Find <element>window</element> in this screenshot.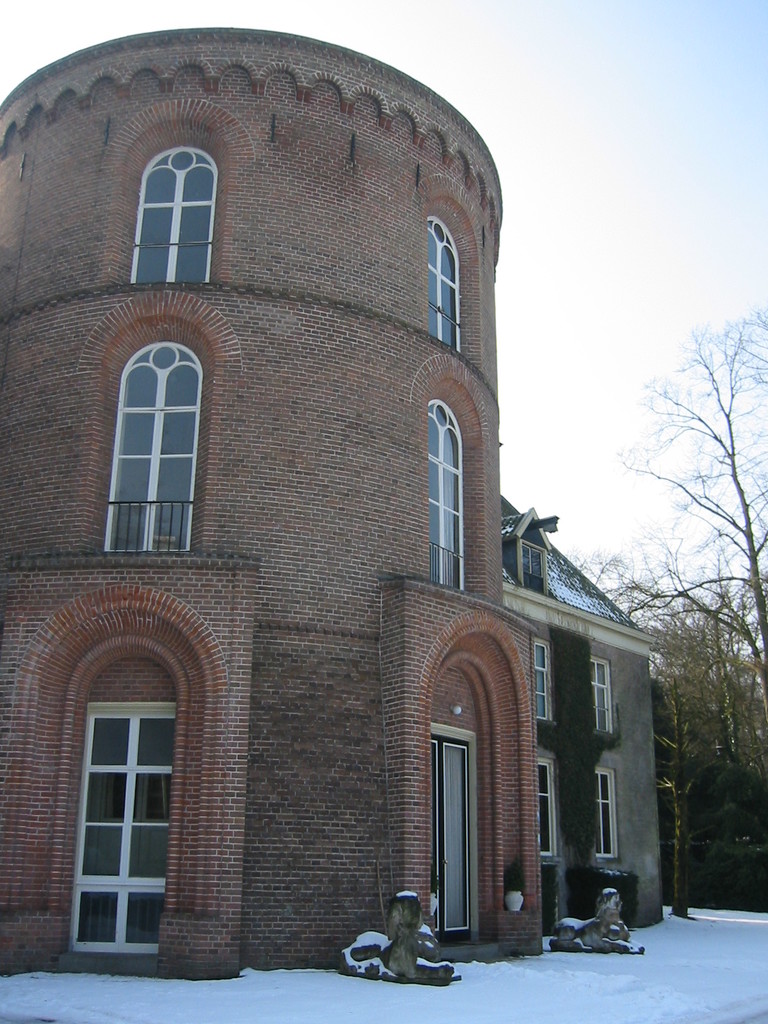
The bounding box for <element>window</element> is BBox(101, 346, 189, 550).
